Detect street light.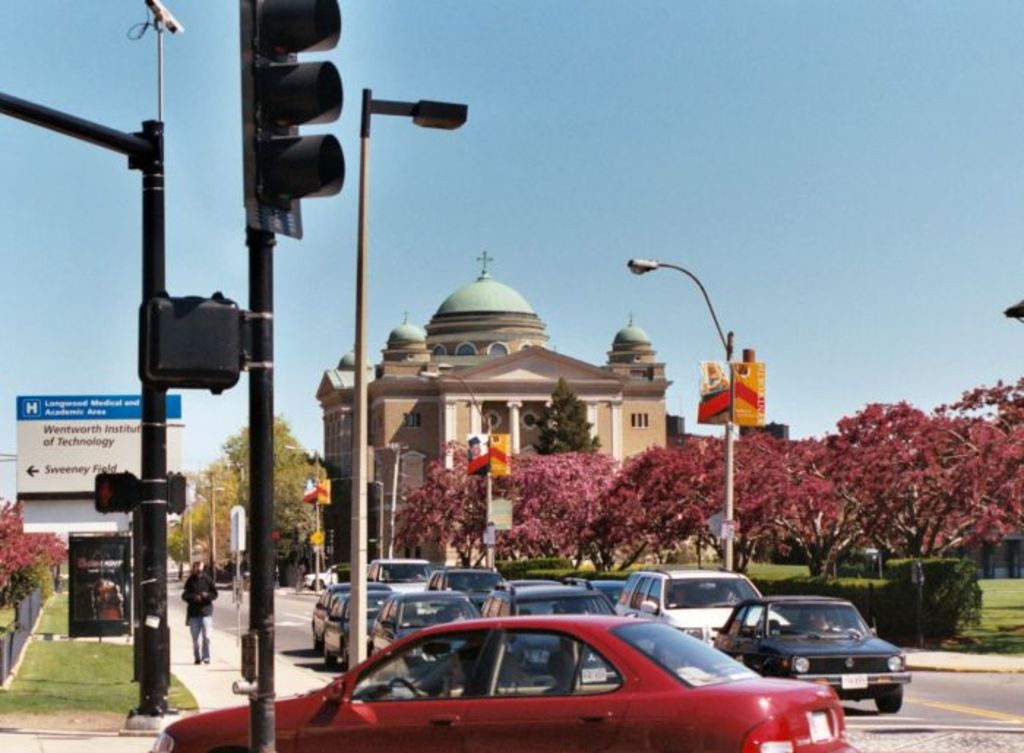
Detected at {"x1": 348, "y1": 80, "x2": 471, "y2": 674}.
